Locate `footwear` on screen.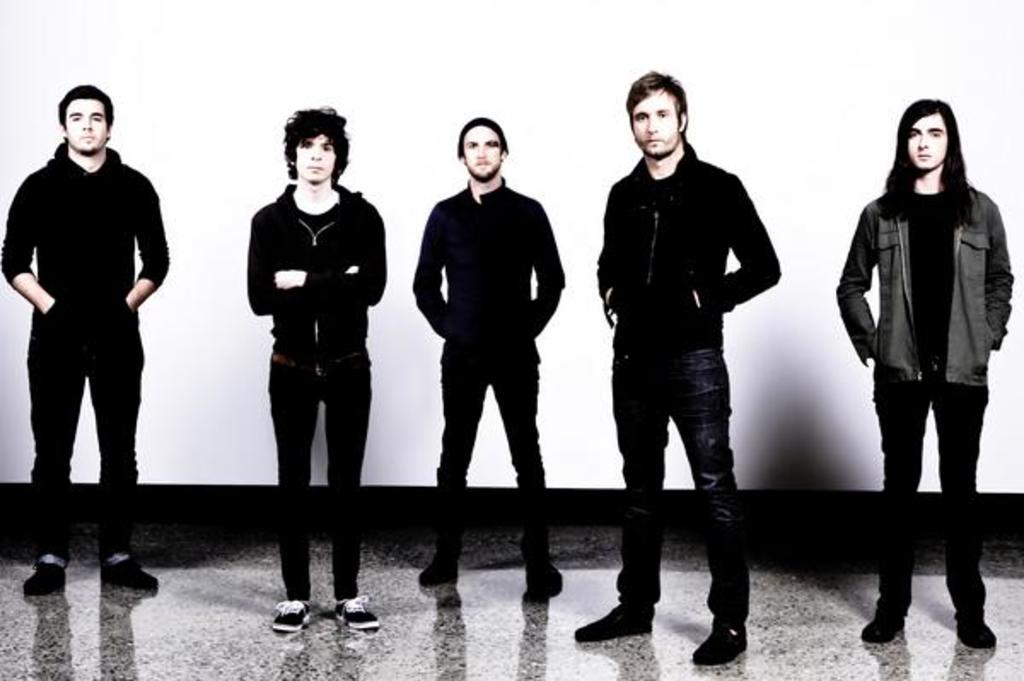
On screen at BBox(26, 546, 68, 592).
